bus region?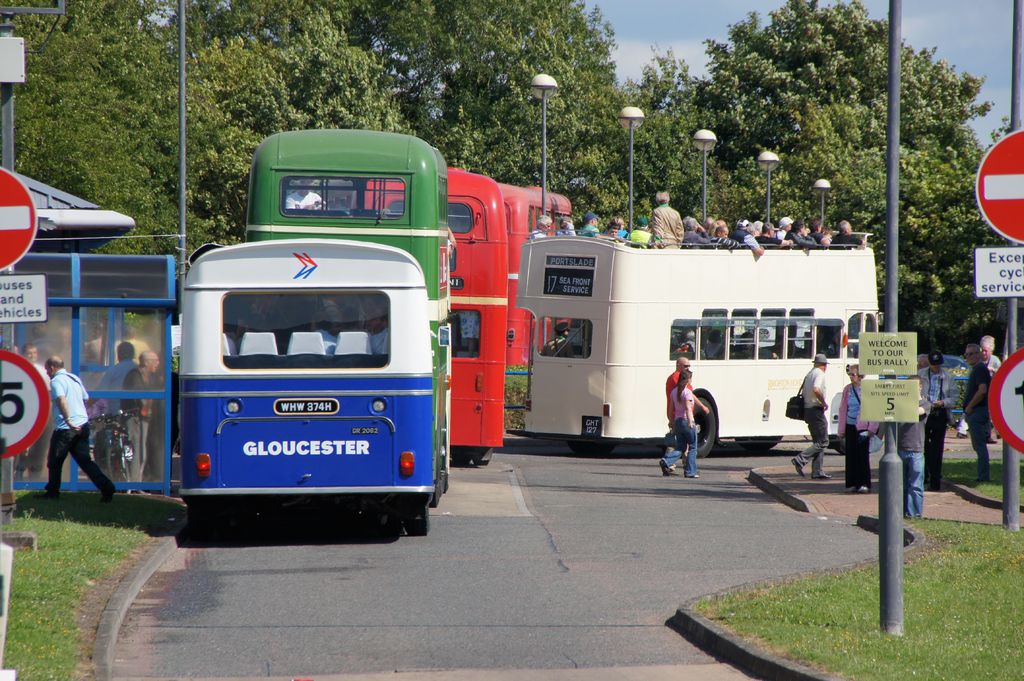
select_region(360, 168, 506, 465)
